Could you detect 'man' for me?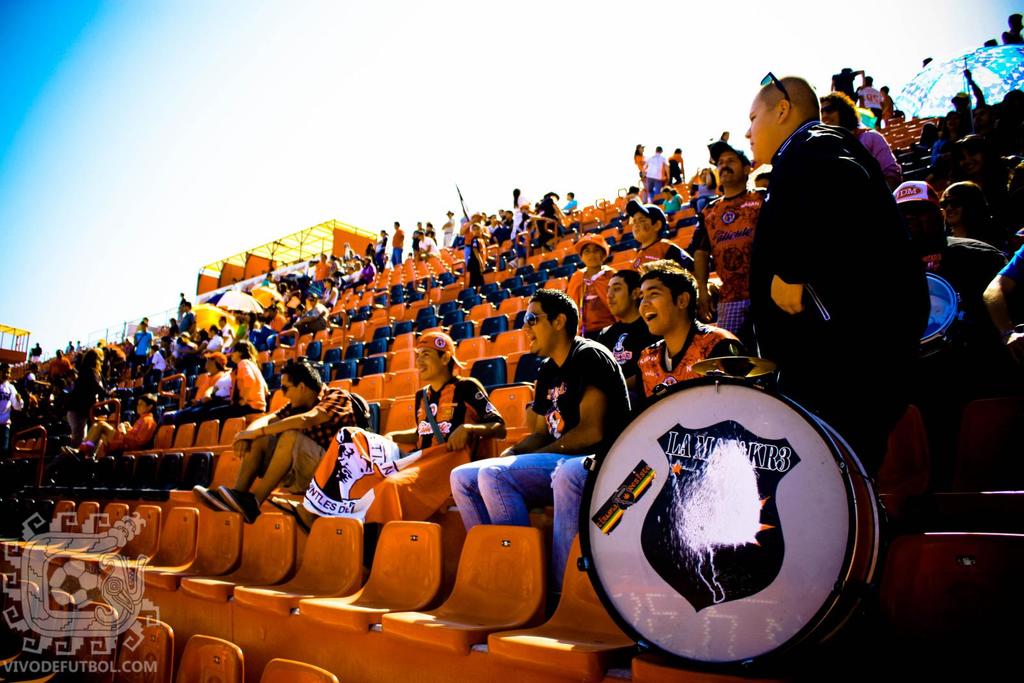
Detection result: {"left": 388, "top": 219, "right": 406, "bottom": 264}.
